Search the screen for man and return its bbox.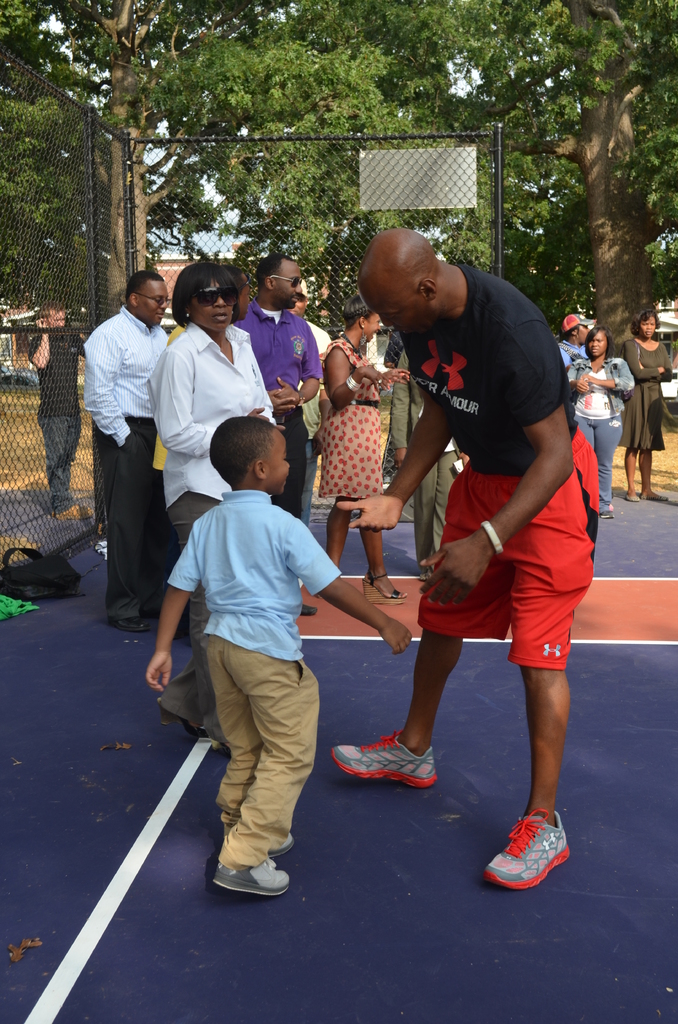
Found: box(335, 220, 594, 888).
